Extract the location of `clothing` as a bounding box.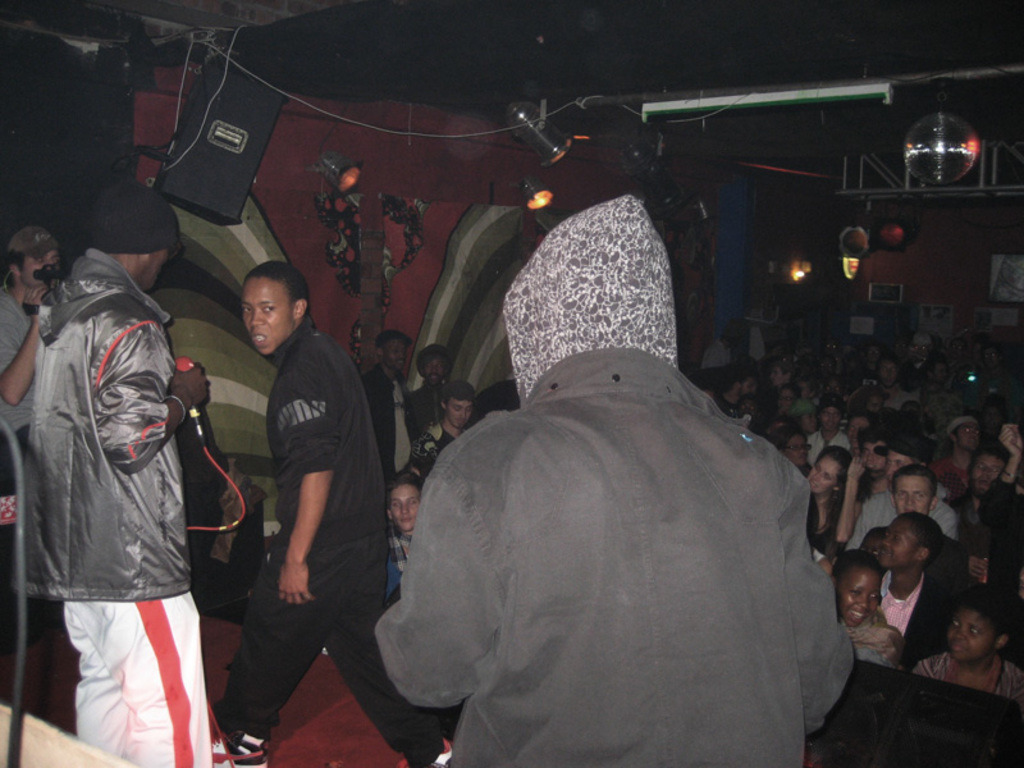
locate(384, 524, 406, 605).
